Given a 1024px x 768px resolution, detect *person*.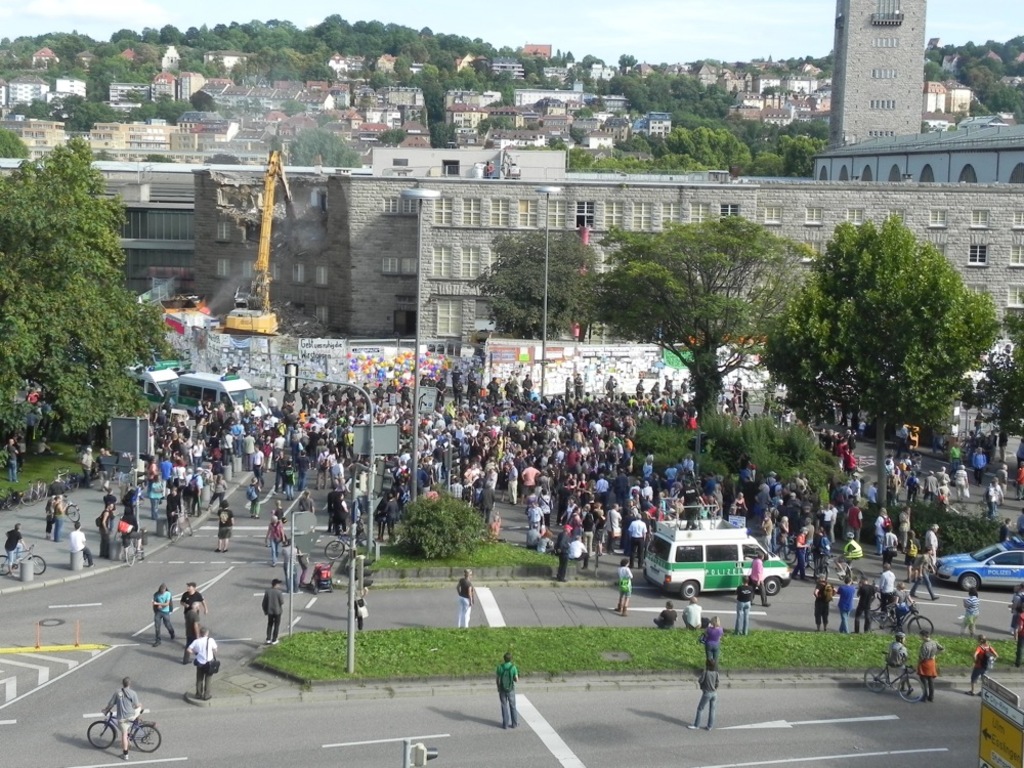
locate(13, 432, 35, 466).
